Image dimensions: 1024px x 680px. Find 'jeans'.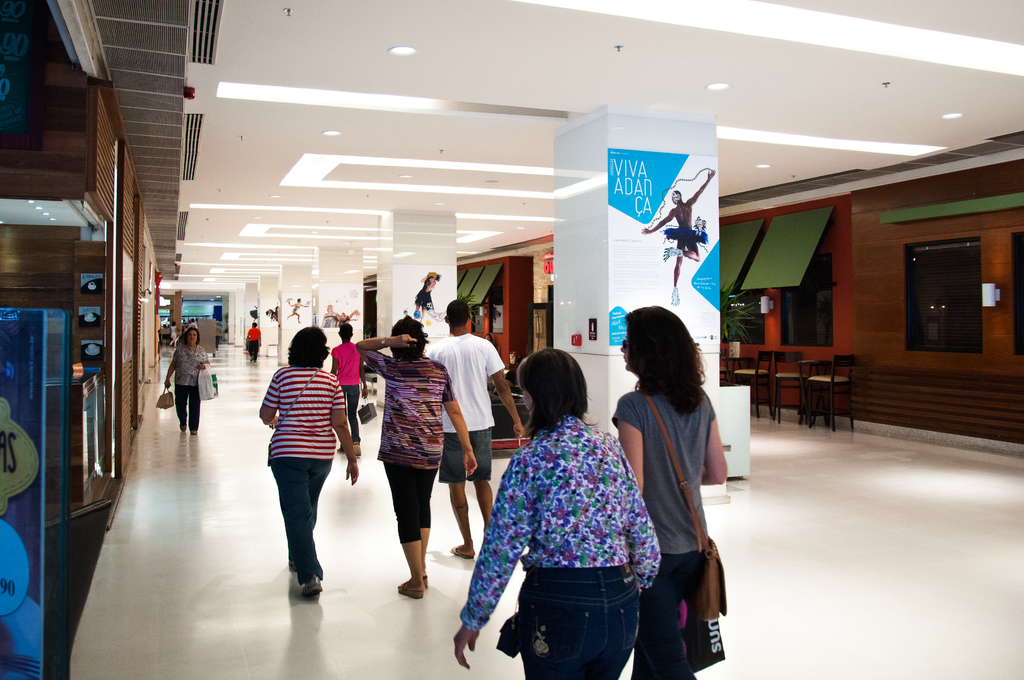
l=346, t=386, r=364, b=441.
